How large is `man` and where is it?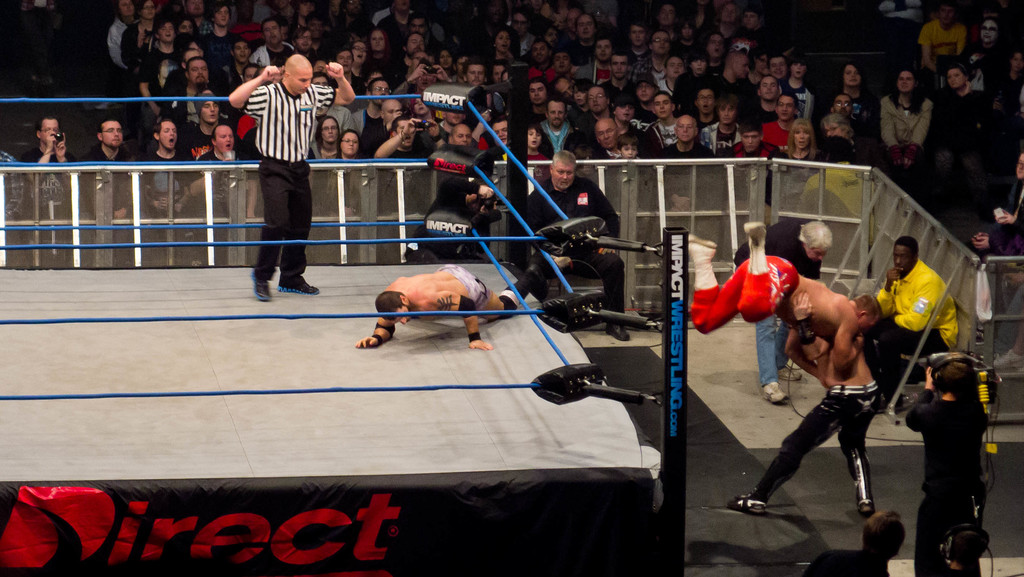
Bounding box: x1=733, y1=197, x2=840, y2=409.
